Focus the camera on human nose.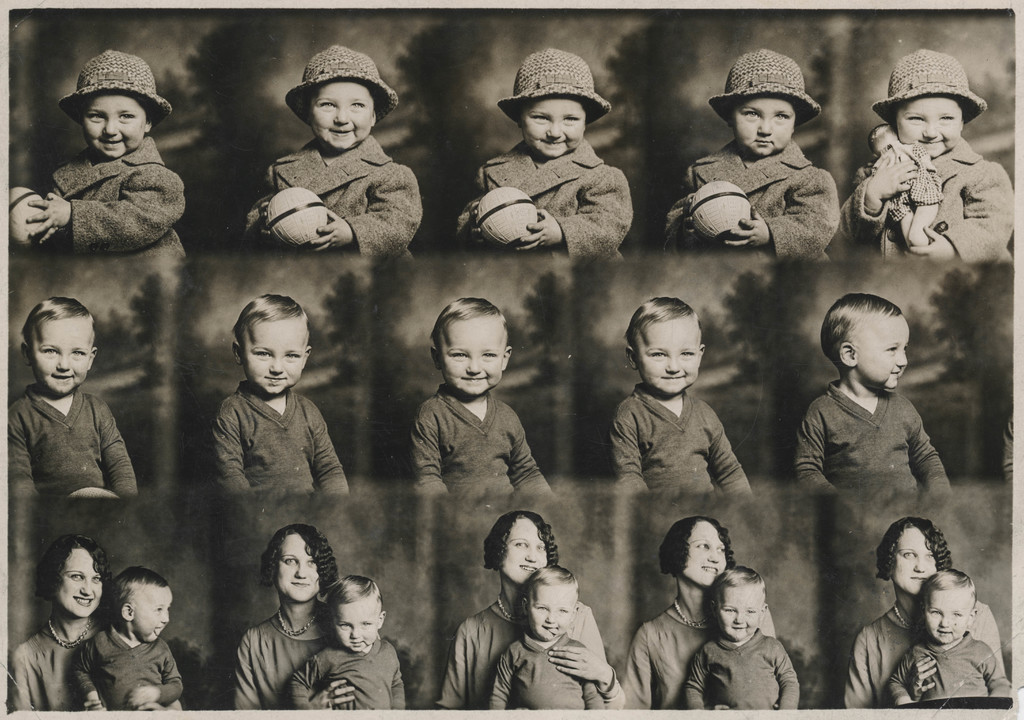
Focus region: (729, 611, 748, 627).
